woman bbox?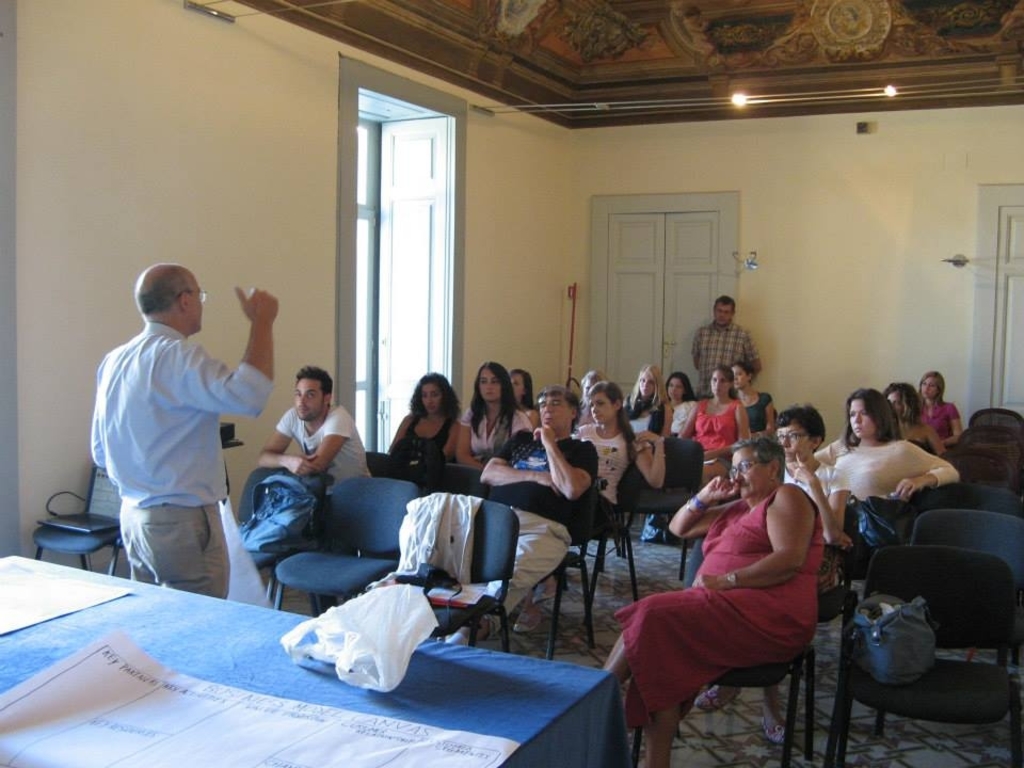
{"left": 458, "top": 359, "right": 534, "bottom": 498}
